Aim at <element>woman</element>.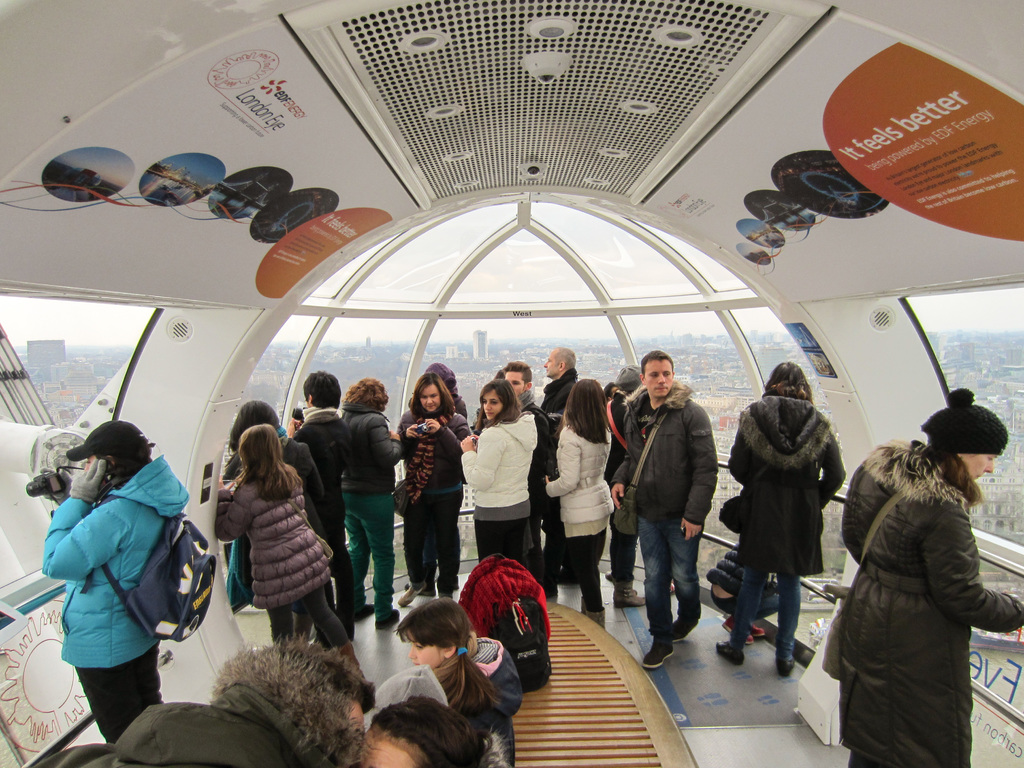
Aimed at [543,380,614,607].
